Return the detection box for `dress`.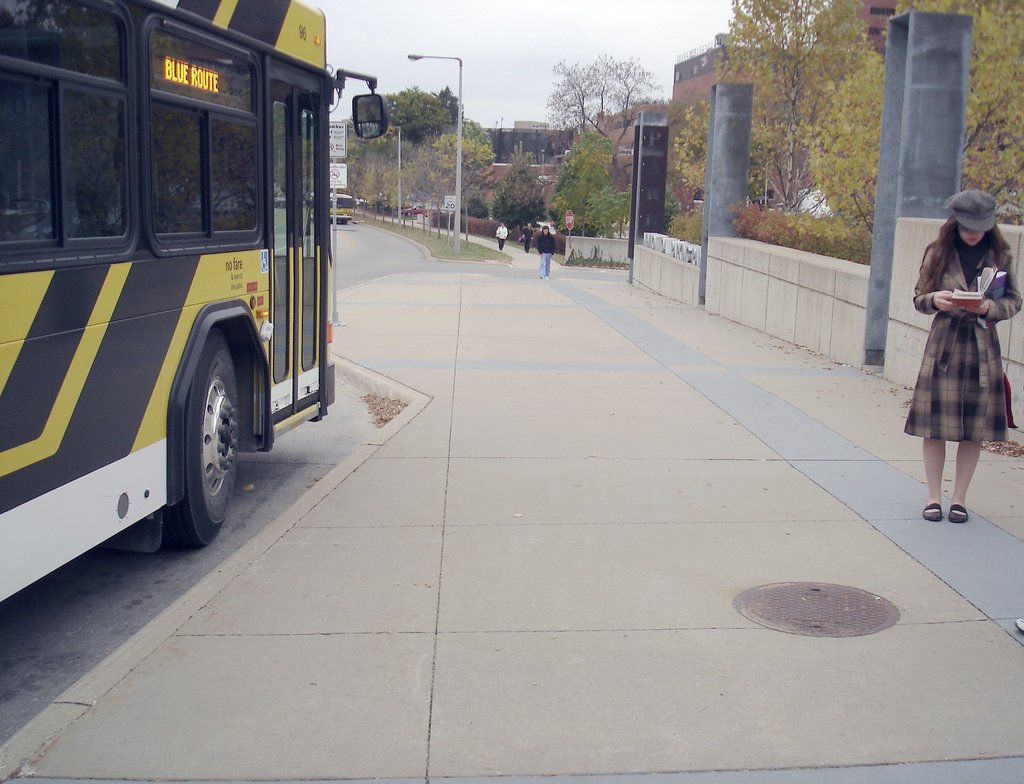
(x1=903, y1=238, x2=1023, y2=442).
